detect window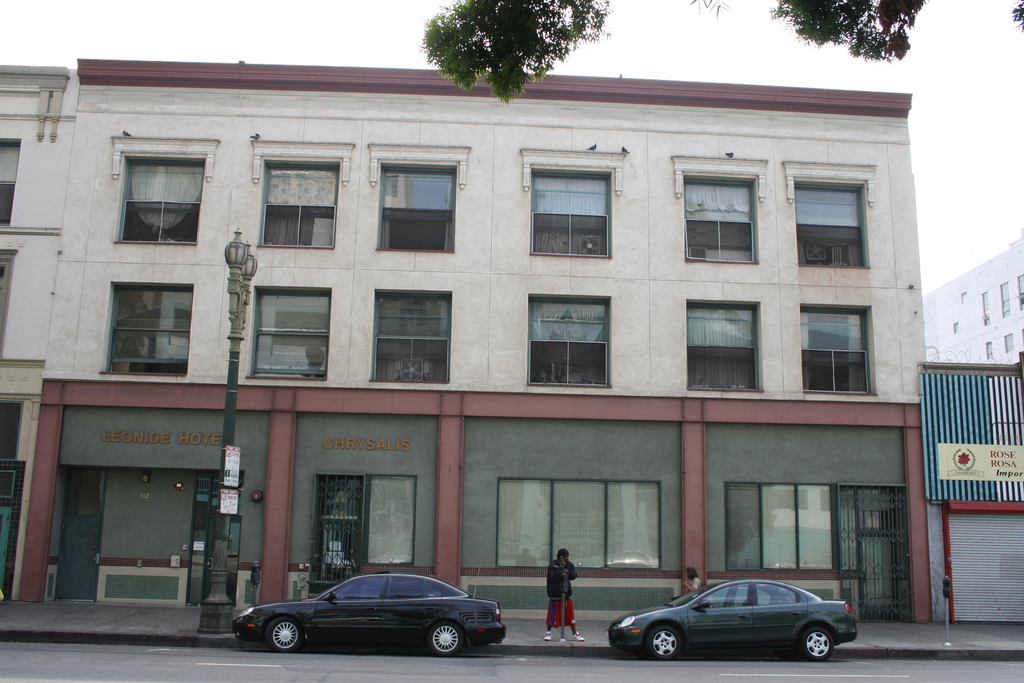
l=253, t=153, r=341, b=249
